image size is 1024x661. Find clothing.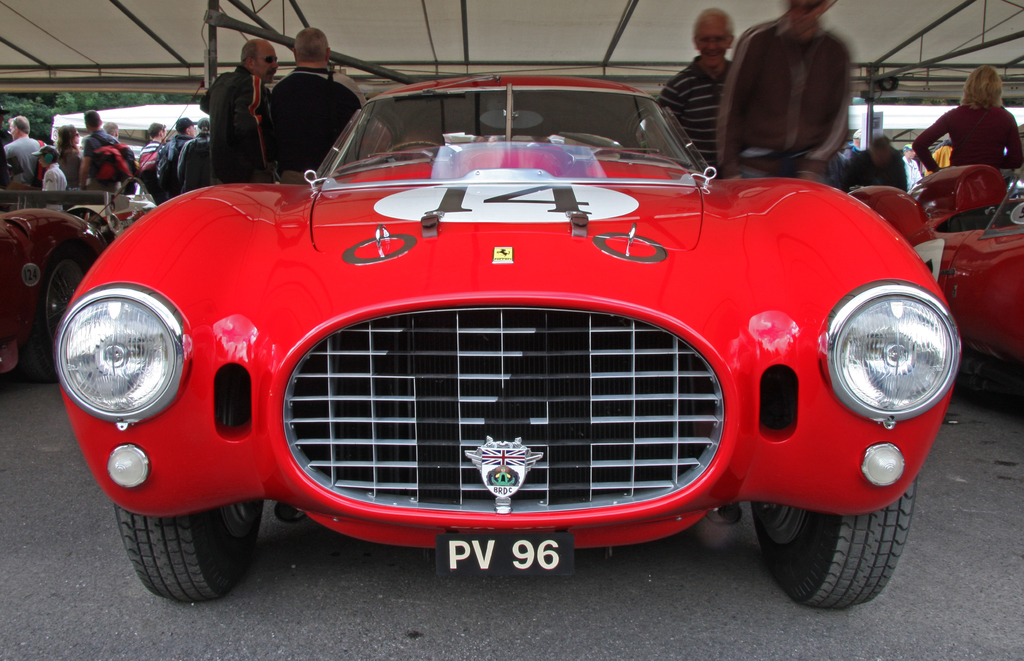
select_region(40, 163, 69, 210).
